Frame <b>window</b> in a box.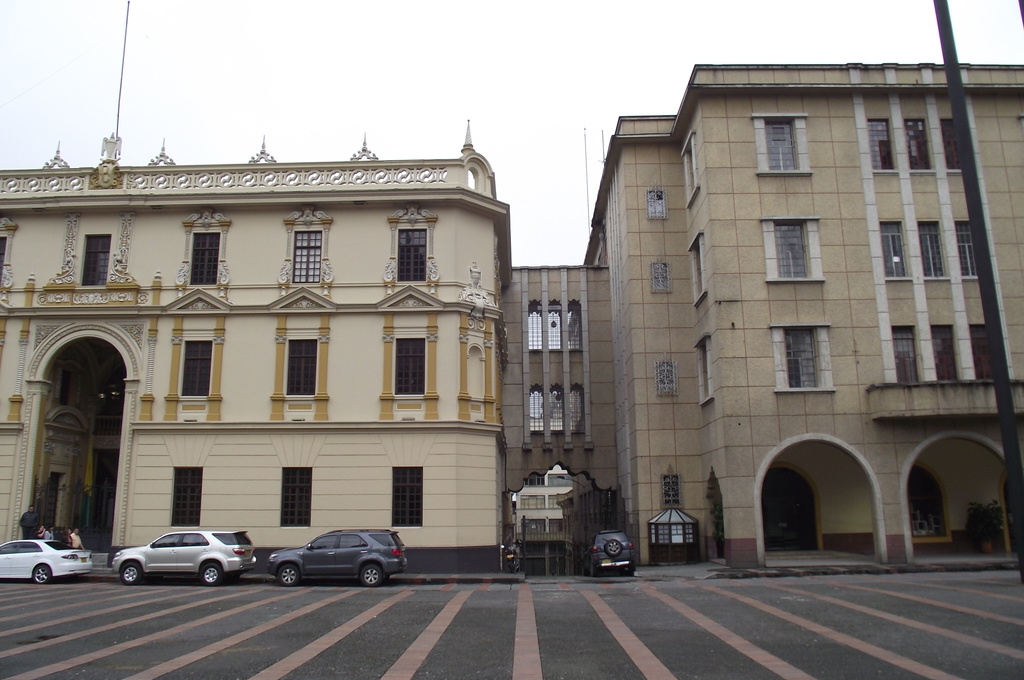
pyautogui.locateOnScreen(551, 383, 563, 433).
